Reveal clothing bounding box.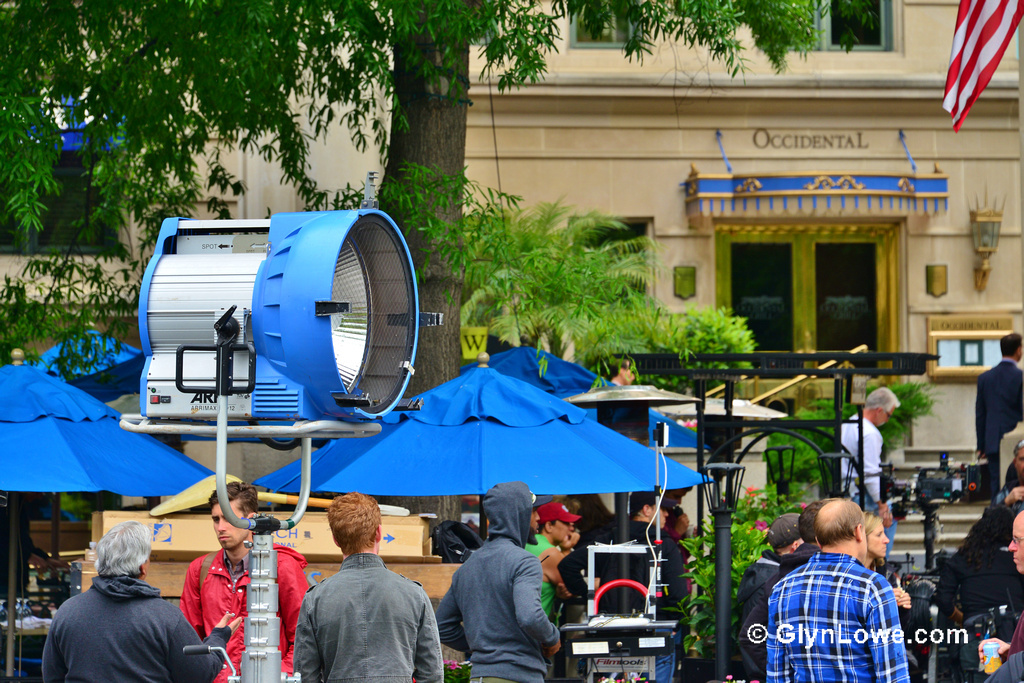
Revealed: [left=735, top=537, right=812, bottom=674].
